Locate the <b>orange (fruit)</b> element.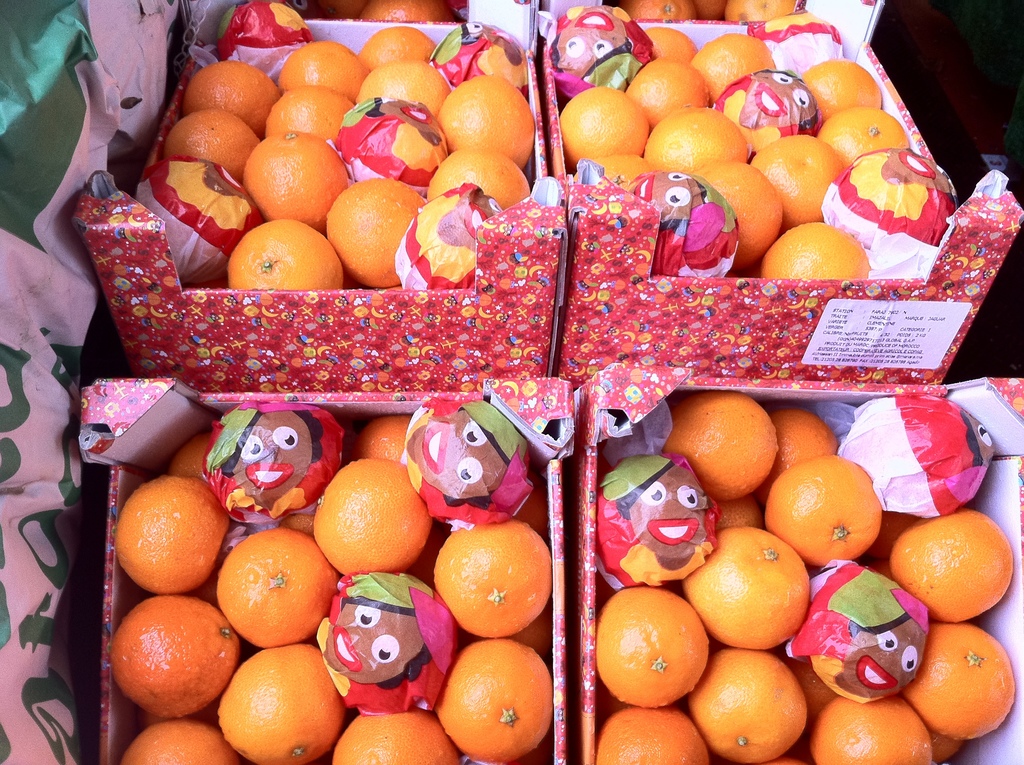
Element bbox: detection(284, 41, 348, 99).
